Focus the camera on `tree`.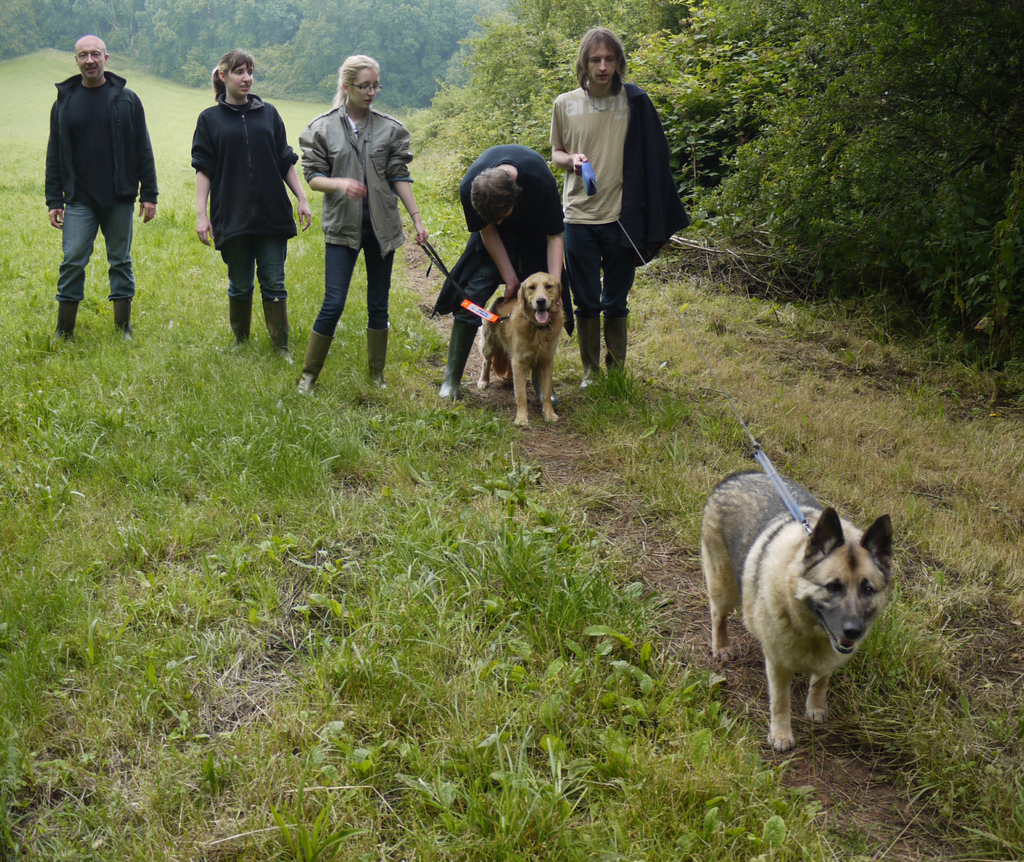
Focus region: 632/0/822/292.
